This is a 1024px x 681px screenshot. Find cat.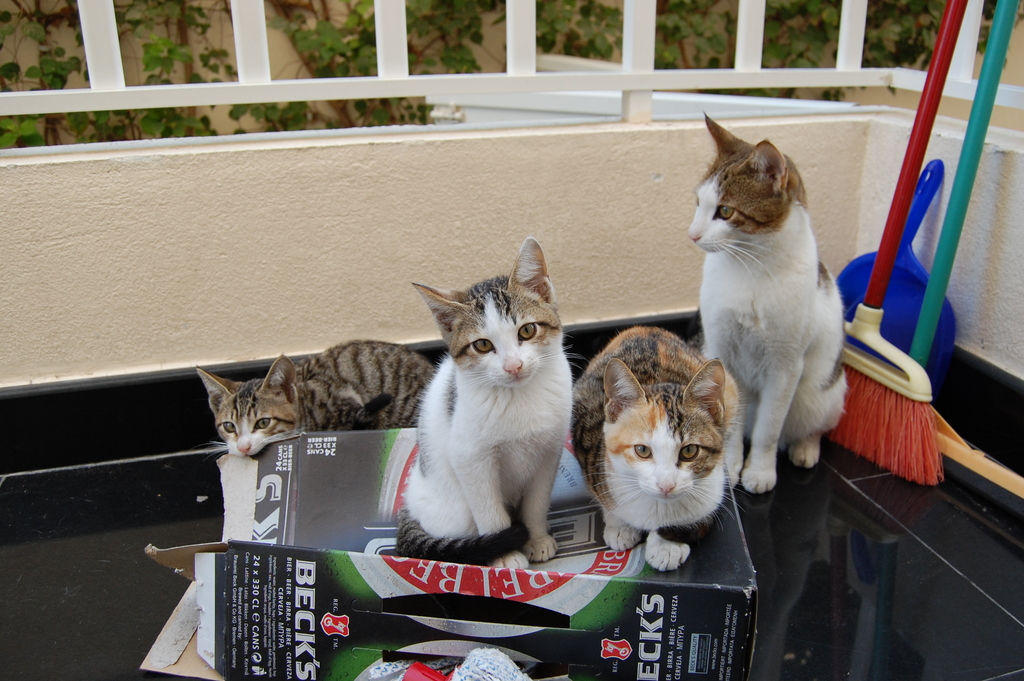
Bounding box: [left=396, top=234, right=580, bottom=564].
